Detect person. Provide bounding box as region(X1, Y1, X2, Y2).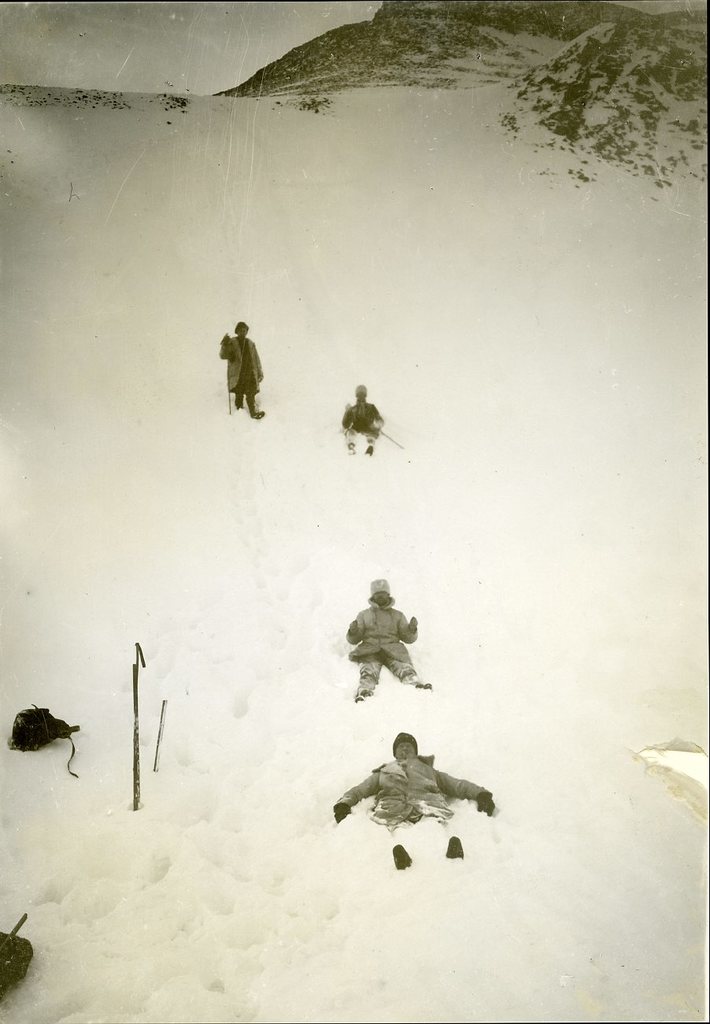
region(345, 577, 429, 700).
